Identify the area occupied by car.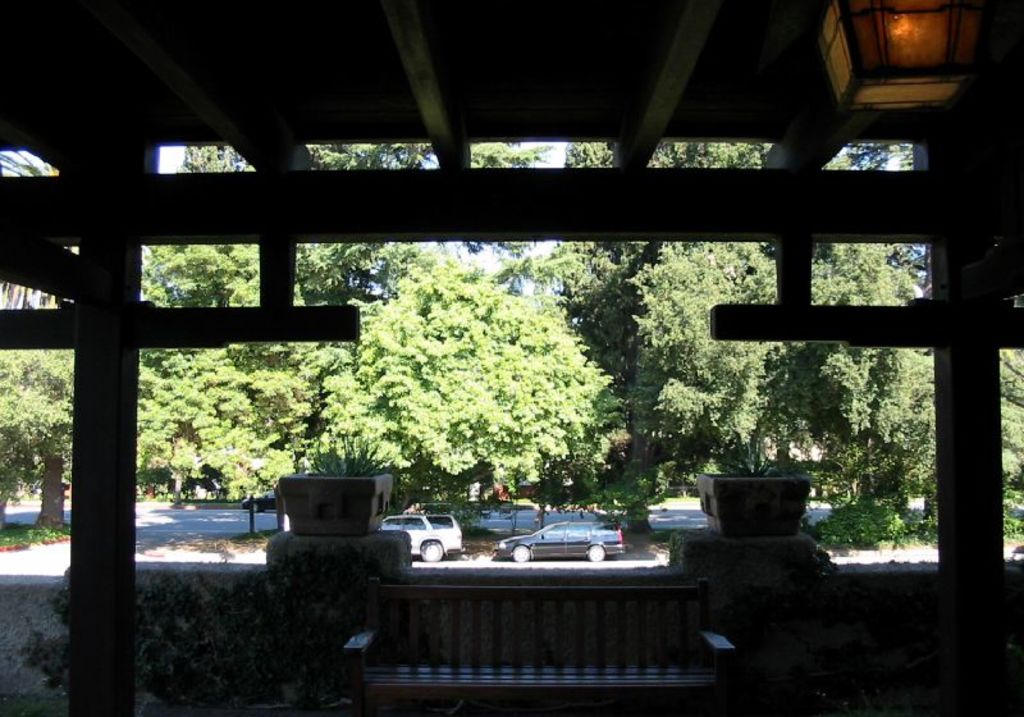
Area: <region>492, 519, 628, 566</region>.
